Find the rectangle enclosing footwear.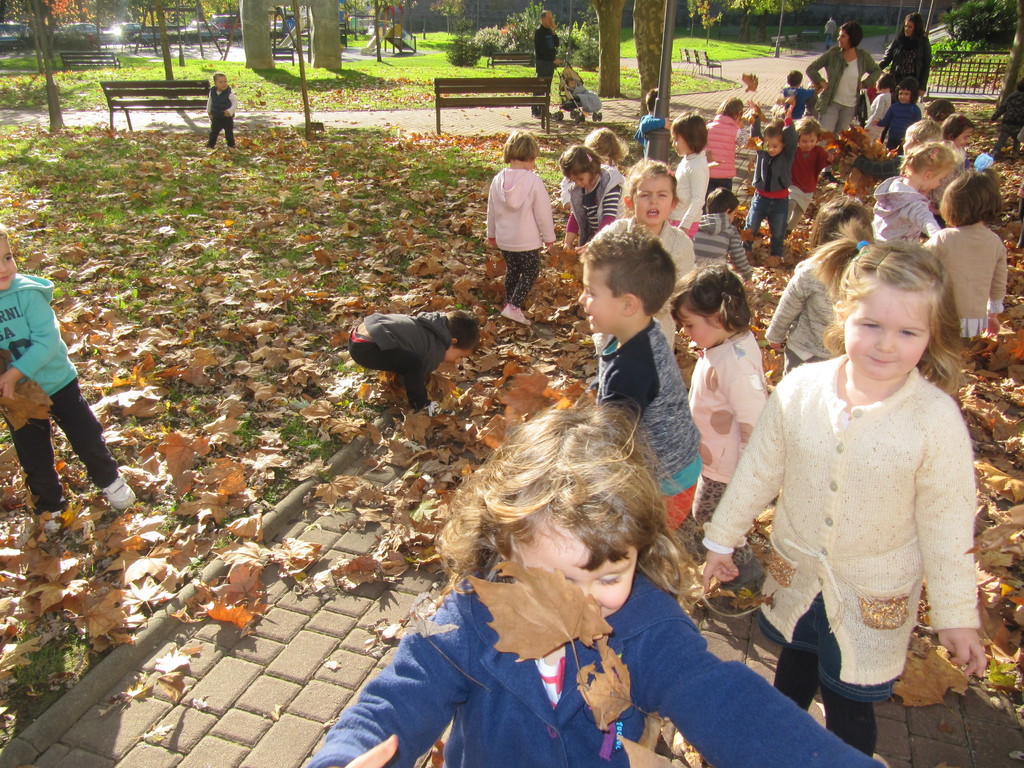
box=[499, 303, 534, 324].
